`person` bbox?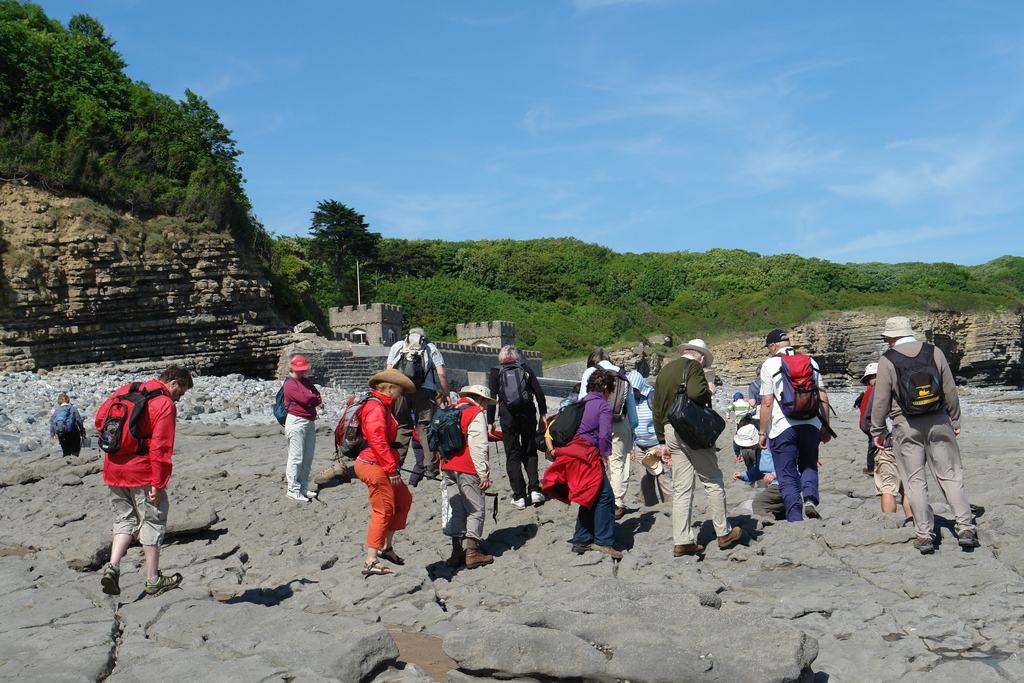
bbox=[93, 364, 194, 598]
